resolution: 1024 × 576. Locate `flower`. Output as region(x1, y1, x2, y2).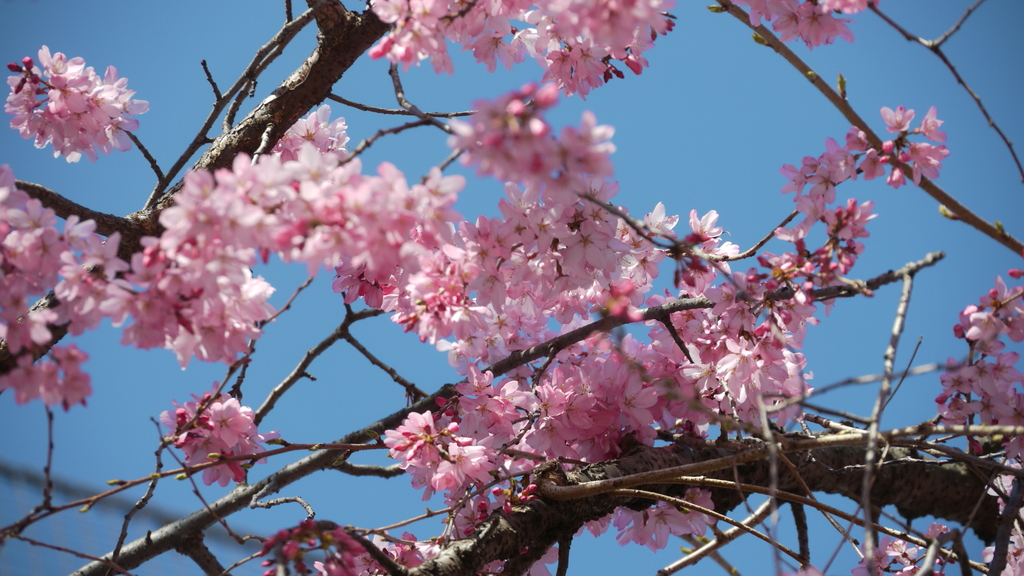
region(6, 40, 150, 169).
